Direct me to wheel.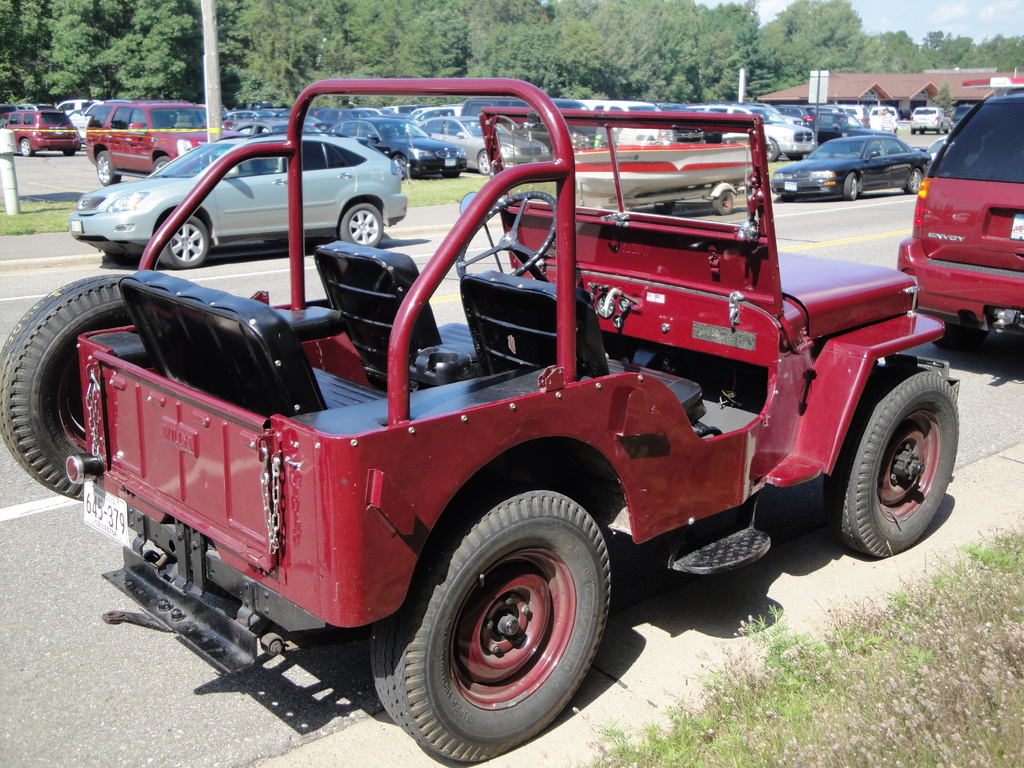
Direction: x1=383 y1=479 x2=621 y2=763.
